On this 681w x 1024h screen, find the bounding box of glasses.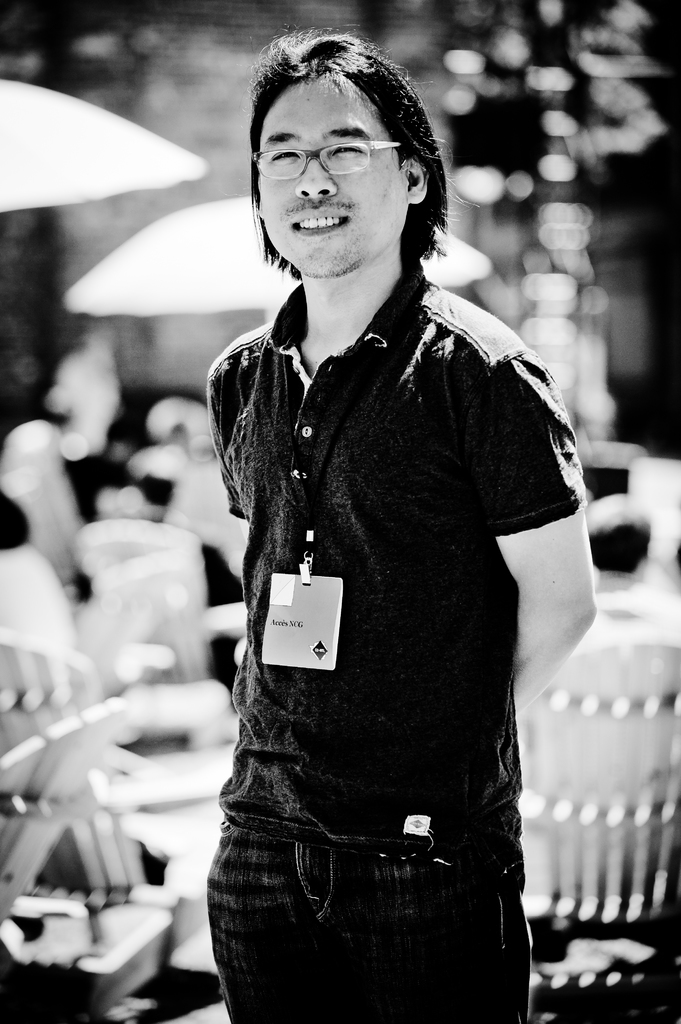
Bounding box: box(257, 120, 398, 172).
